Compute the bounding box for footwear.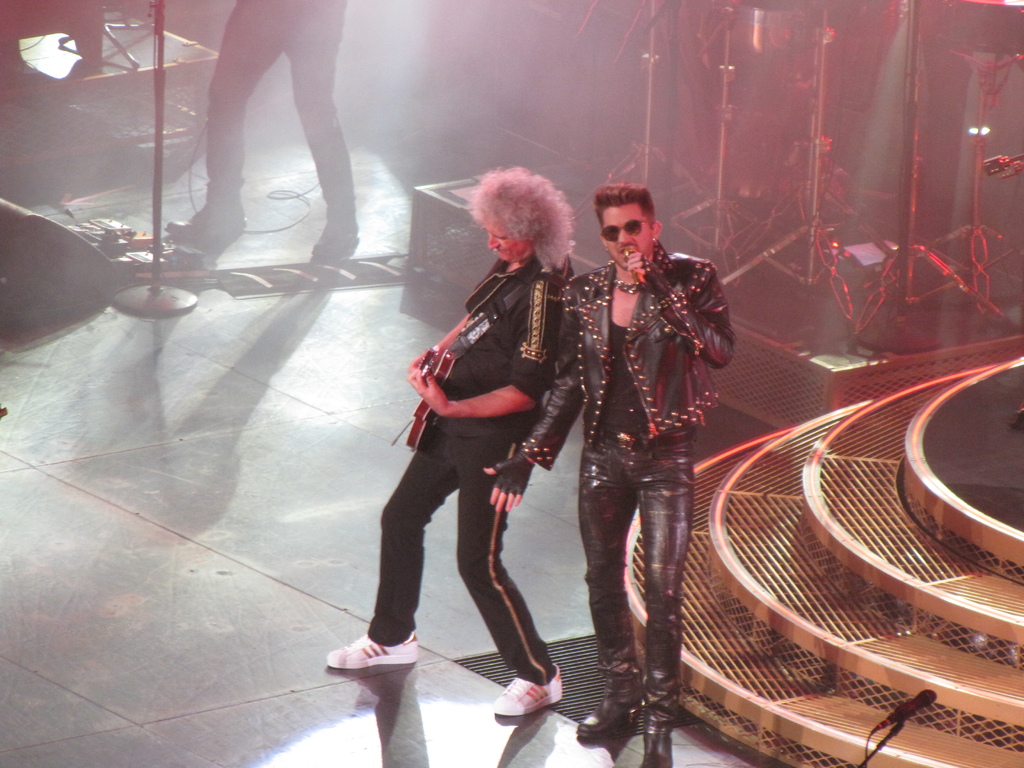
bbox(324, 632, 419, 673).
